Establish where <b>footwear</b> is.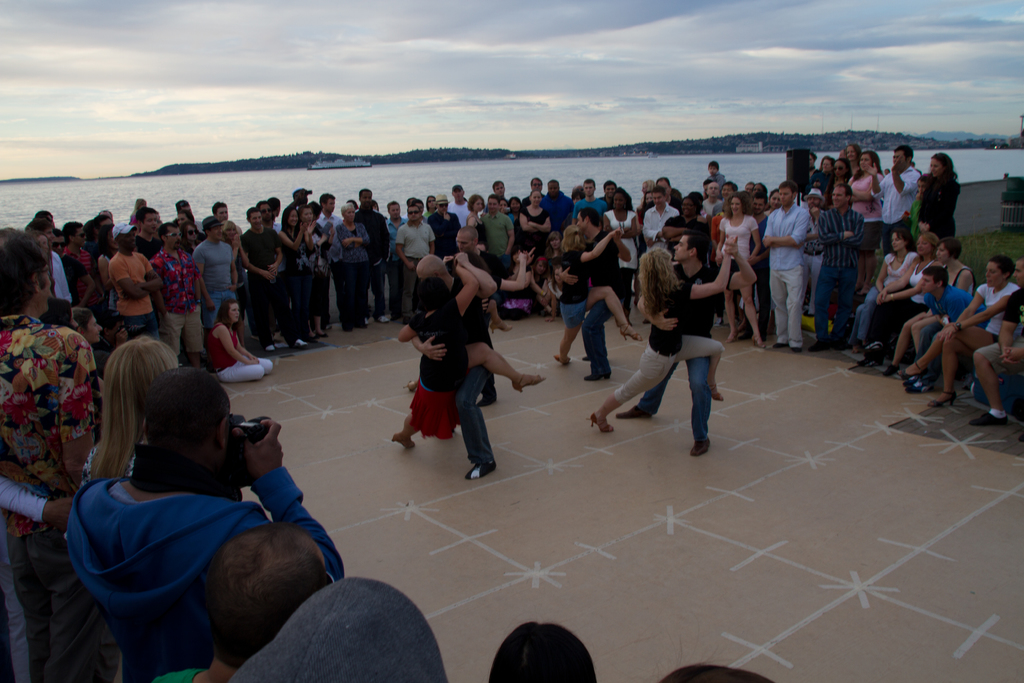
Established at x1=584, y1=373, x2=610, y2=381.
